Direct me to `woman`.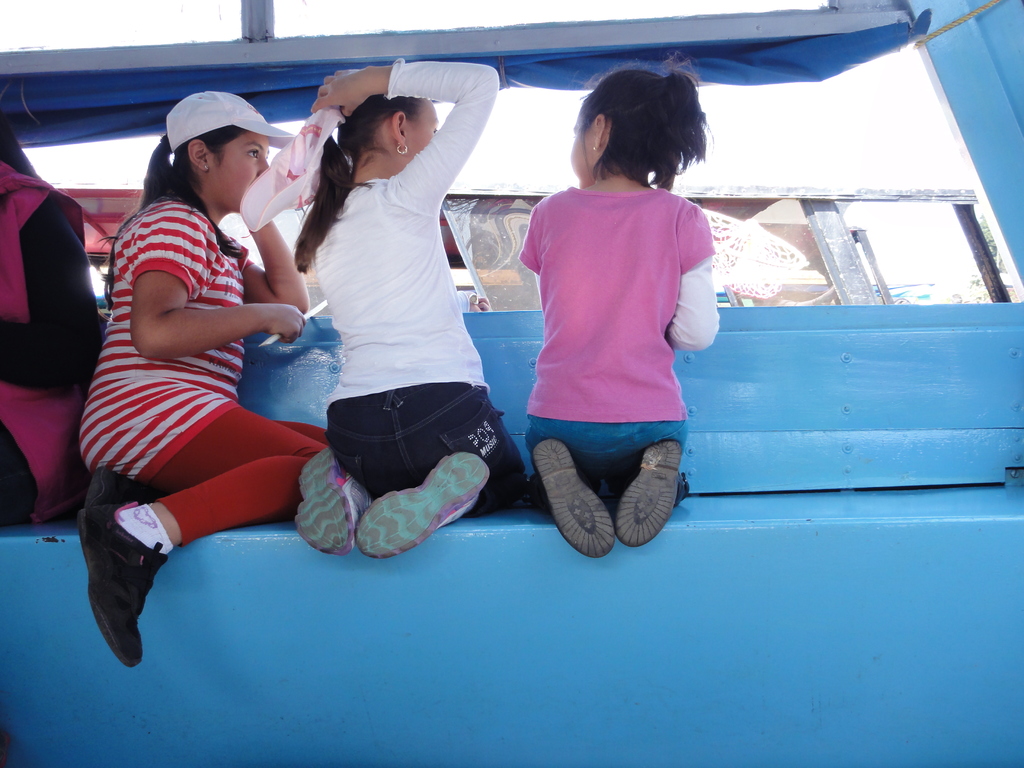
Direction: [x1=260, y1=69, x2=506, y2=599].
